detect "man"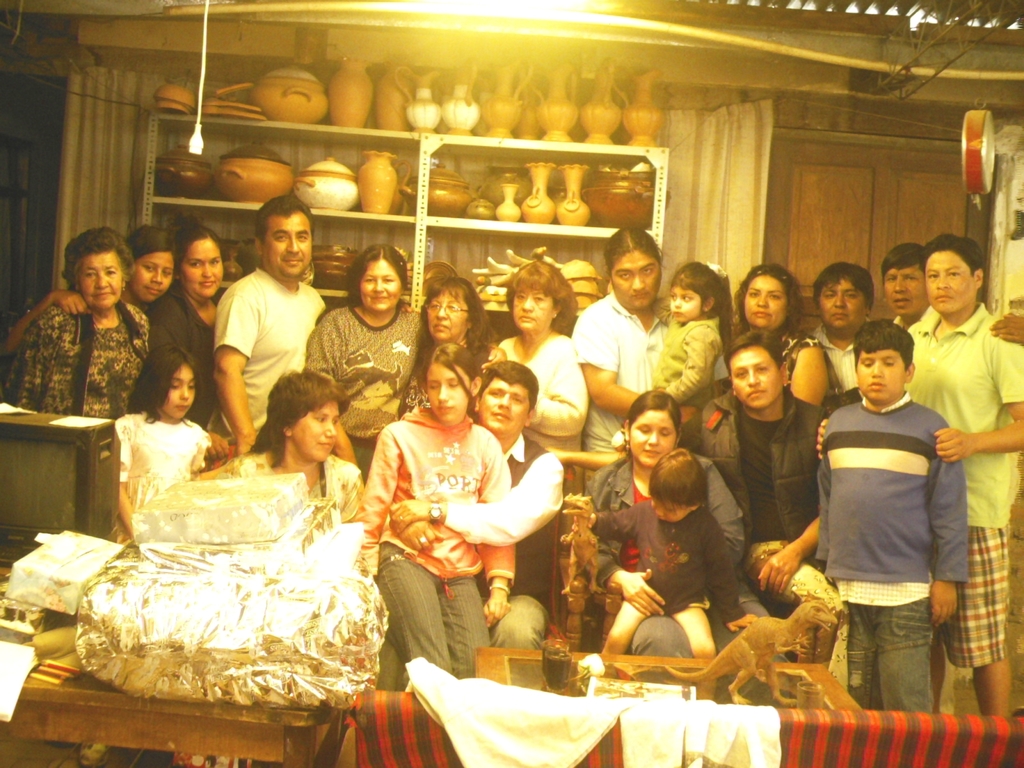
detection(367, 357, 563, 693)
